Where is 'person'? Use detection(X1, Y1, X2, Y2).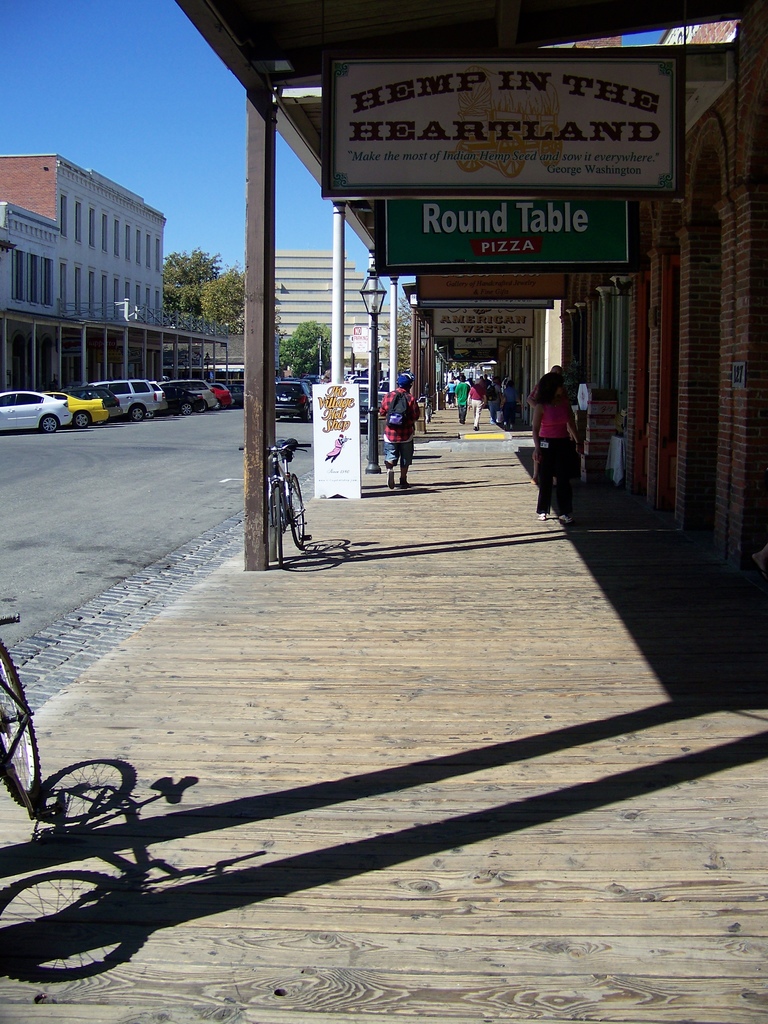
detection(520, 385, 585, 522).
